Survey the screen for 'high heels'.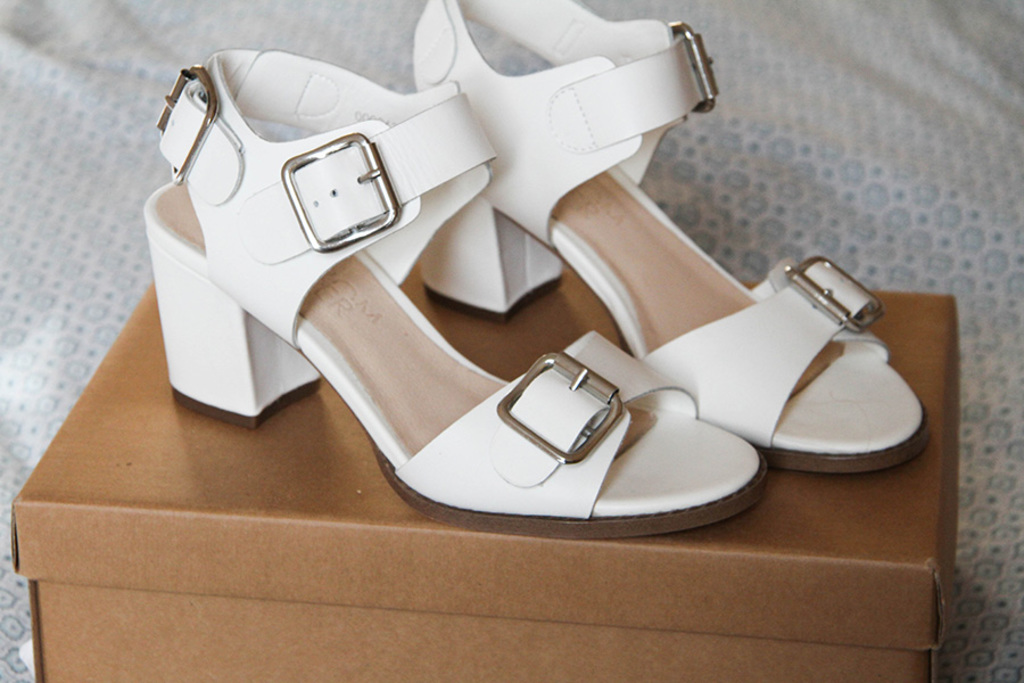
Survey found: {"left": 139, "top": 6, "right": 945, "bottom": 534}.
